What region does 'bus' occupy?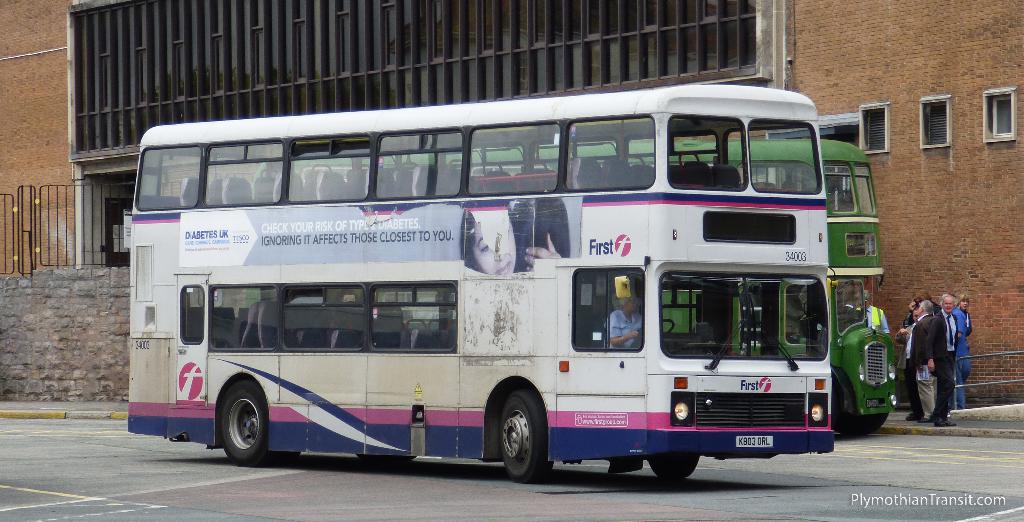
l=252, t=139, r=885, b=435.
